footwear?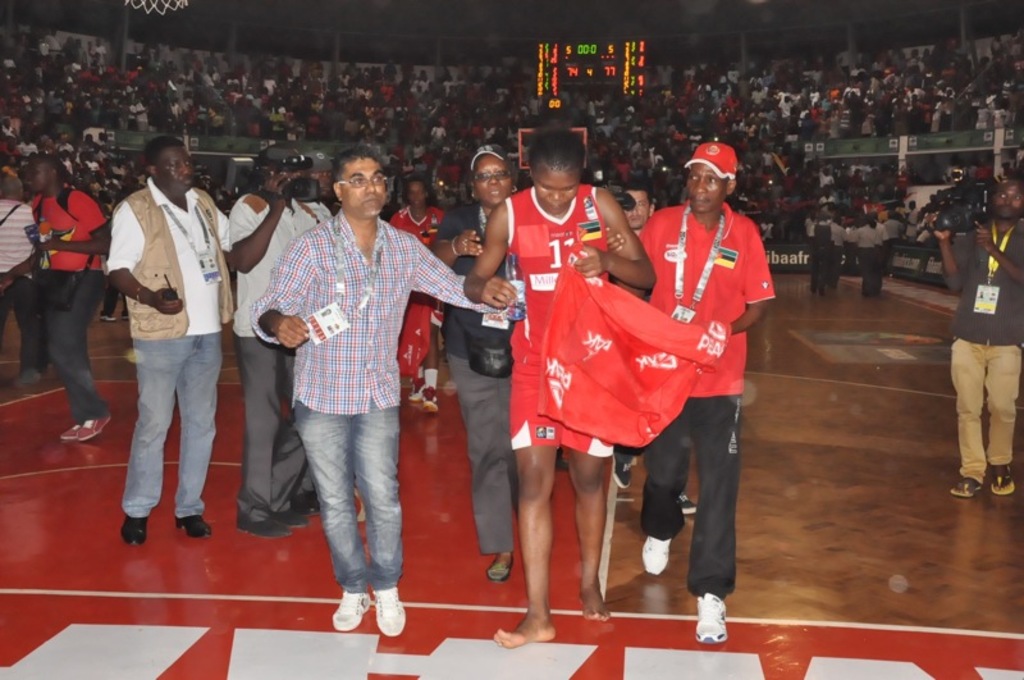
bbox=(488, 553, 513, 581)
